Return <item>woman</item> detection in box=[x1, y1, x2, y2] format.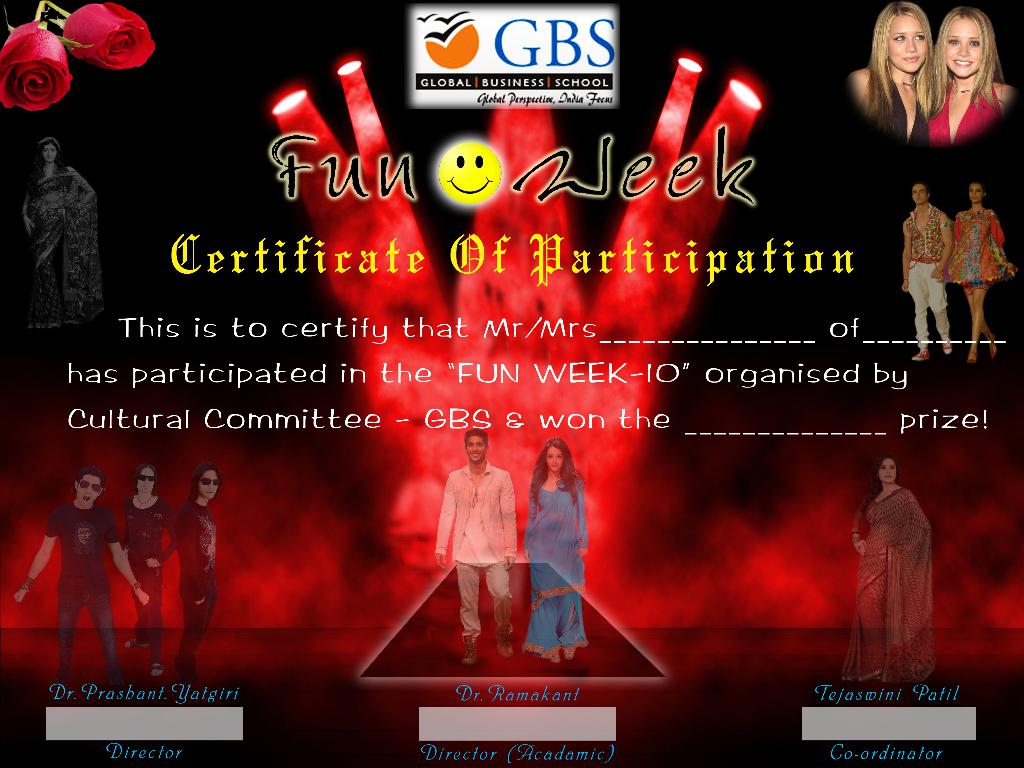
box=[525, 451, 598, 627].
